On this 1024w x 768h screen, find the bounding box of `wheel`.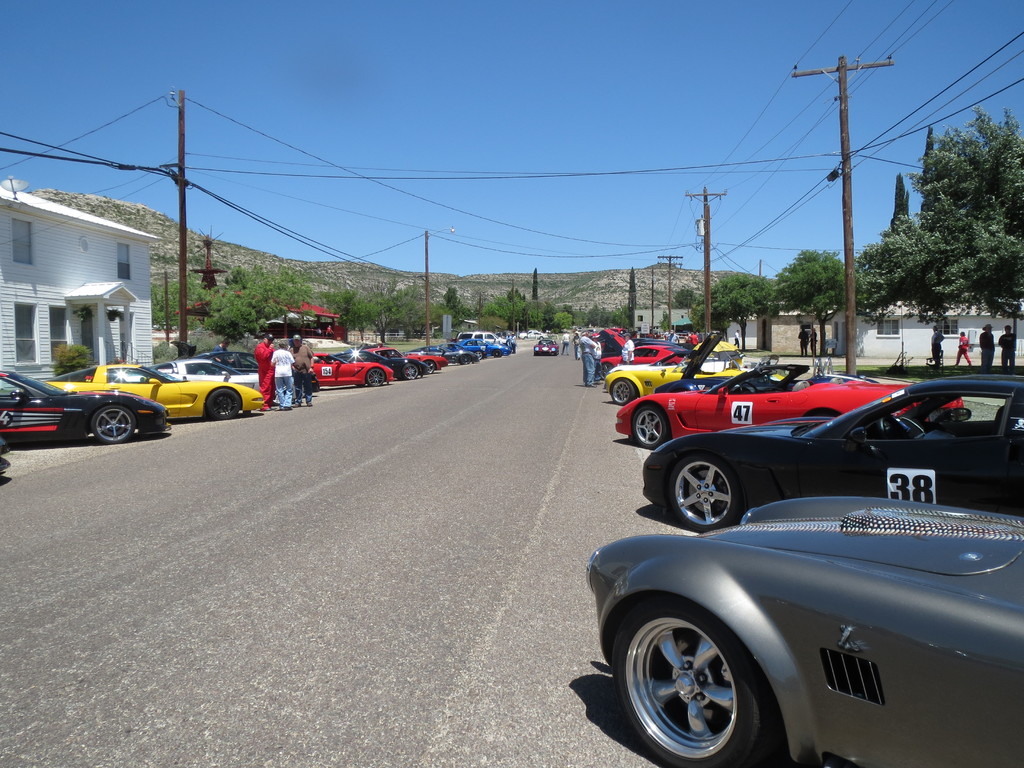
Bounding box: select_region(635, 614, 772, 755).
